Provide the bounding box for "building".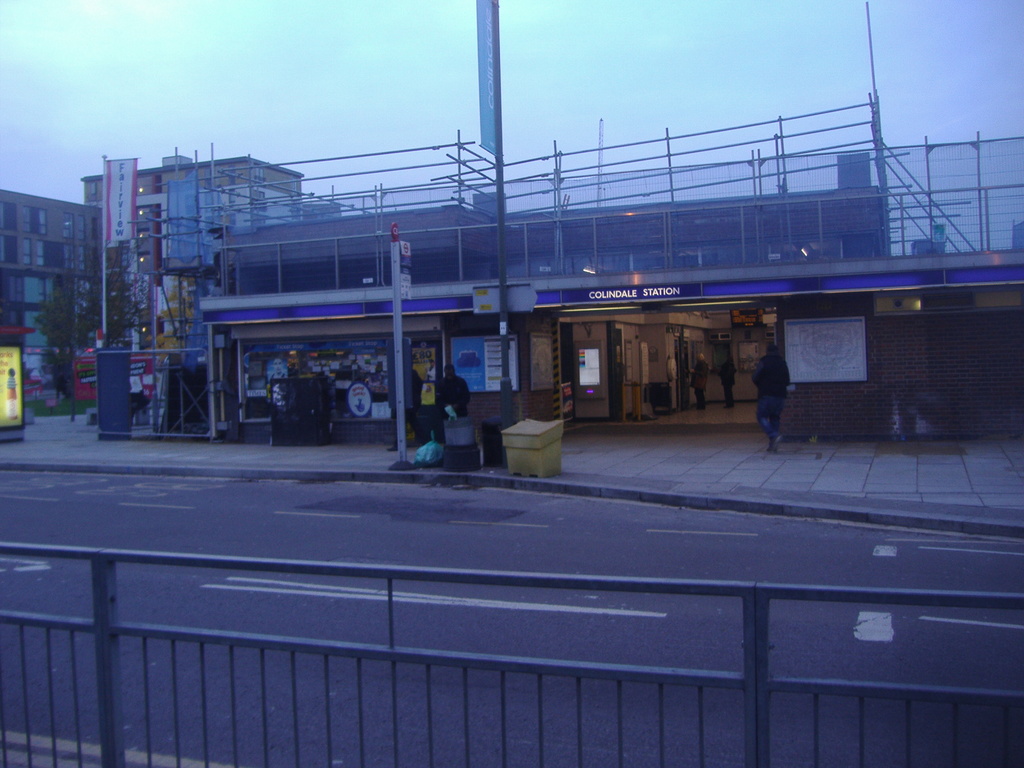
(x1=0, y1=188, x2=106, y2=359).
